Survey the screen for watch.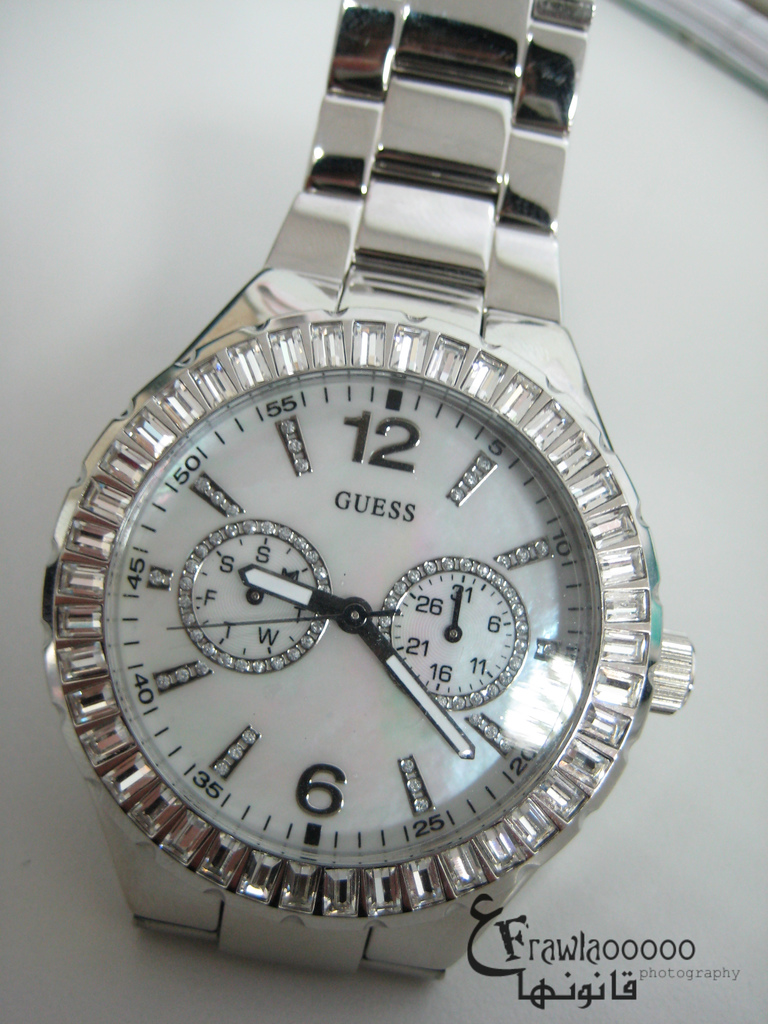
Survey found: bbox=[40, 0, 694, 987].
